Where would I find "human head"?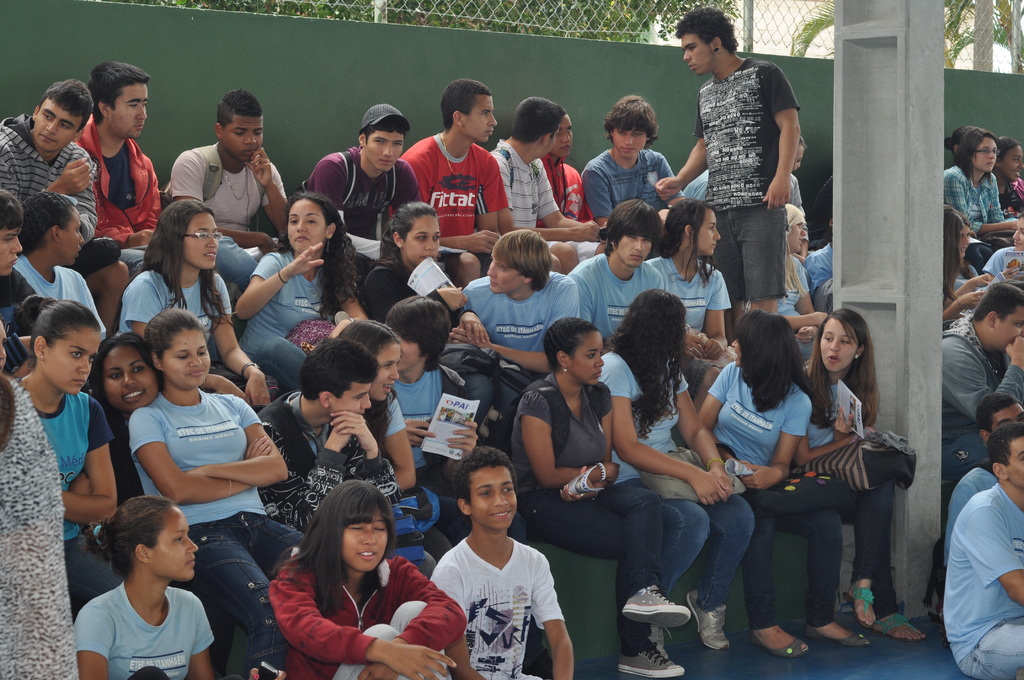
At [97,337,161,411].
